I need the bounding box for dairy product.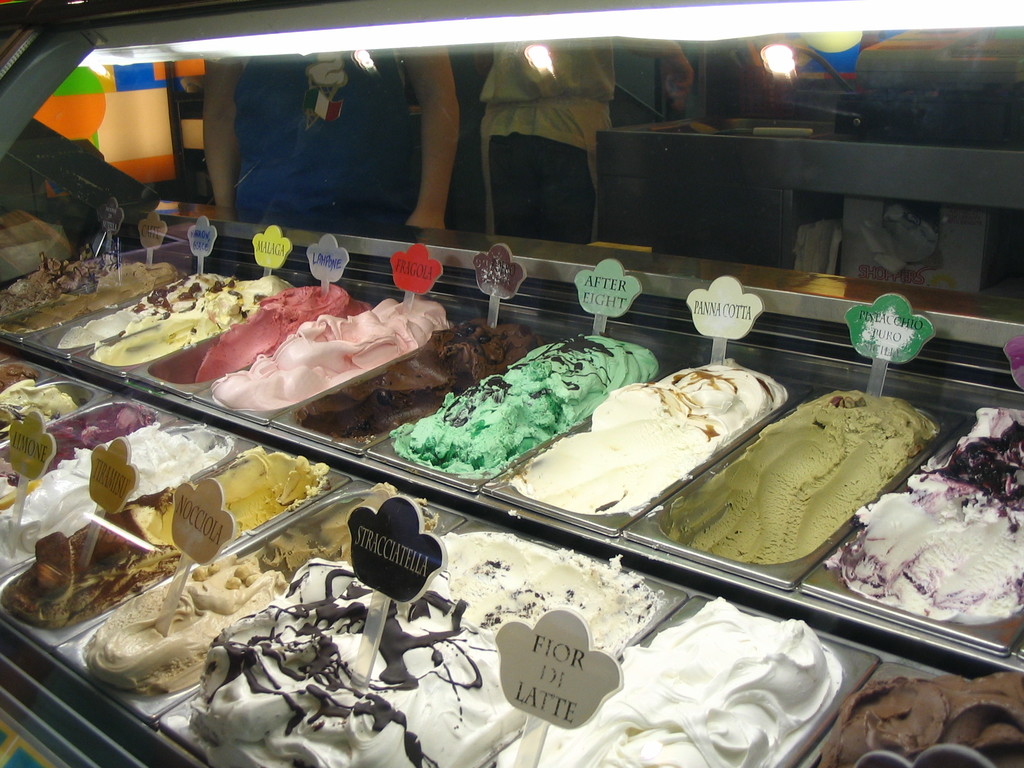
Here it is: (left=395, top=331, right=653, bottom=483).
